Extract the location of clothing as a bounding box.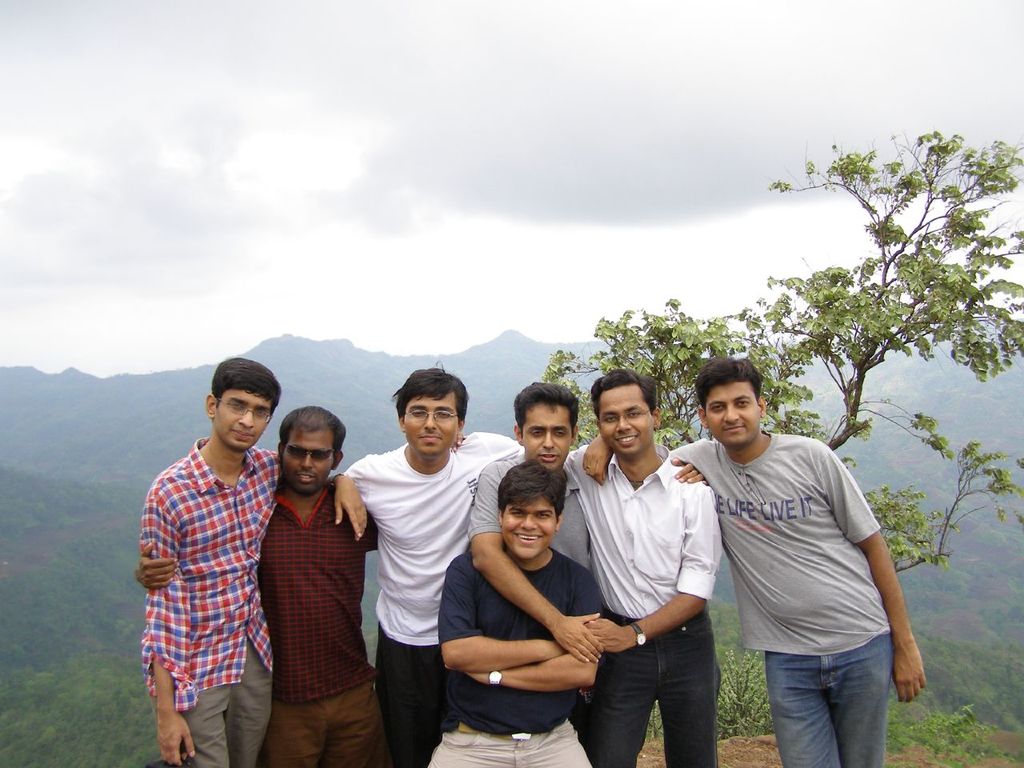
select_region(140, 405, 280, 751).
